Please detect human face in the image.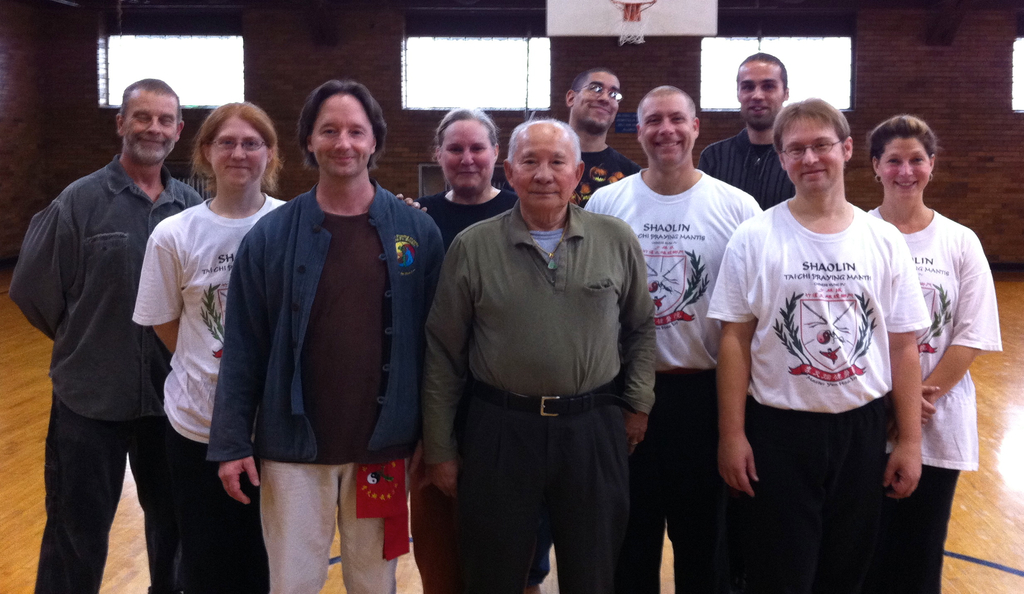
rect(513, 129, 580, 207).
